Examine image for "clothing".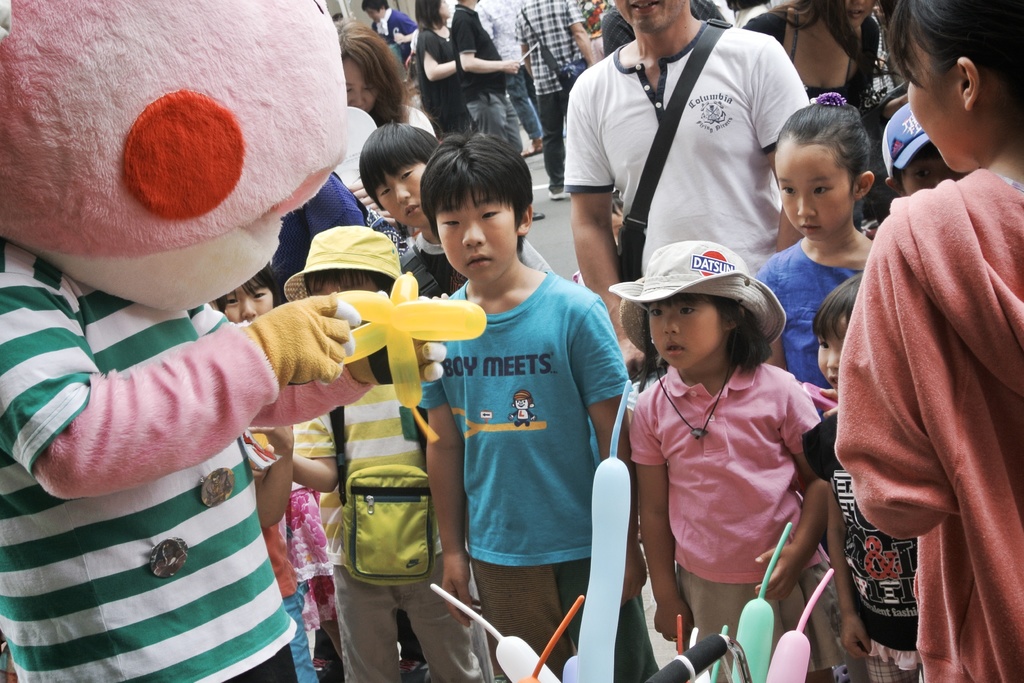
Examination result: (378, 4, 413, 68).
